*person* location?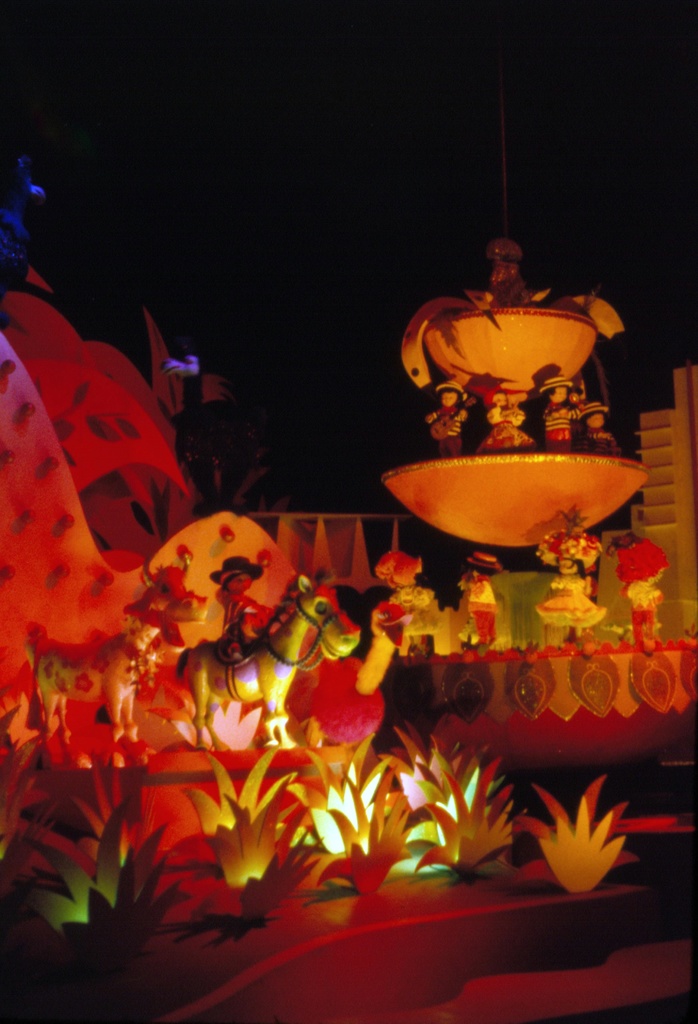
[209, 555, 280, 661]
